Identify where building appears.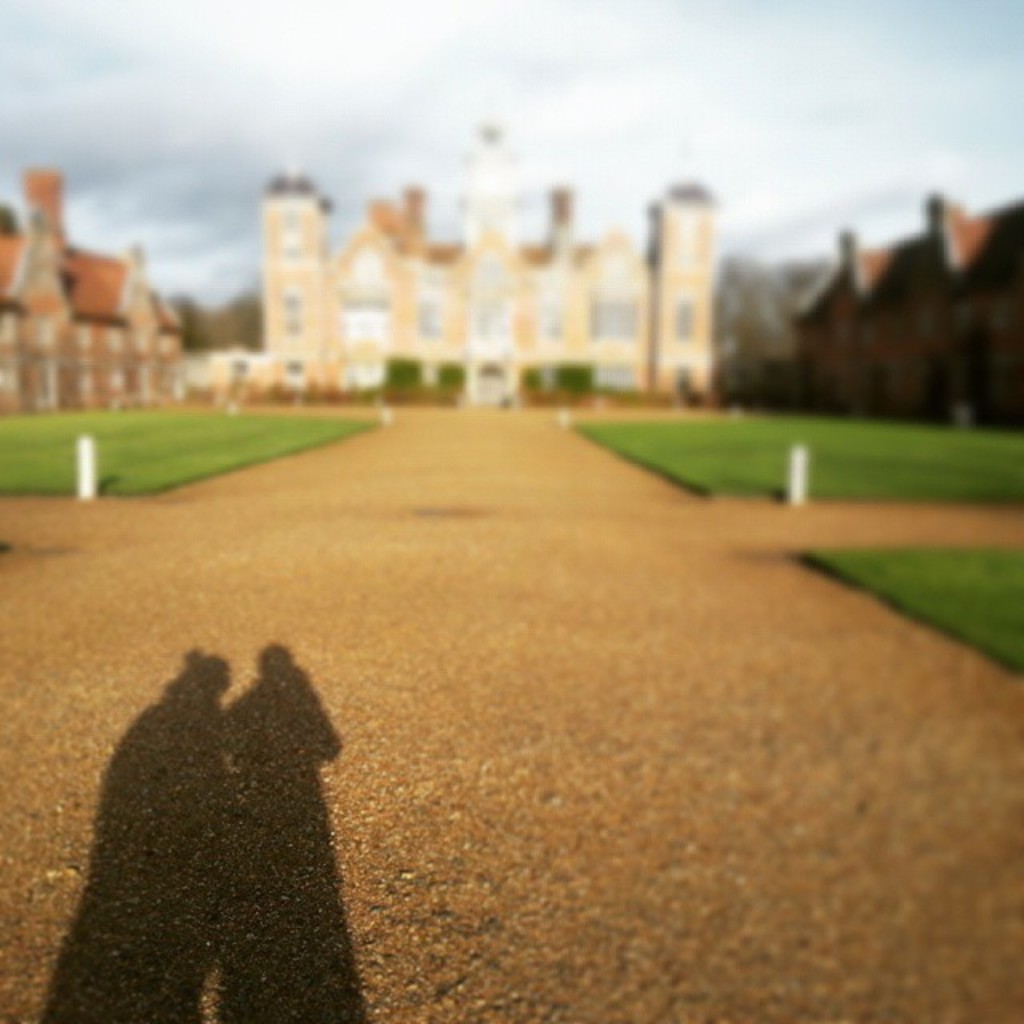
Appears at <region>261, 112, 717, 406</region>.
